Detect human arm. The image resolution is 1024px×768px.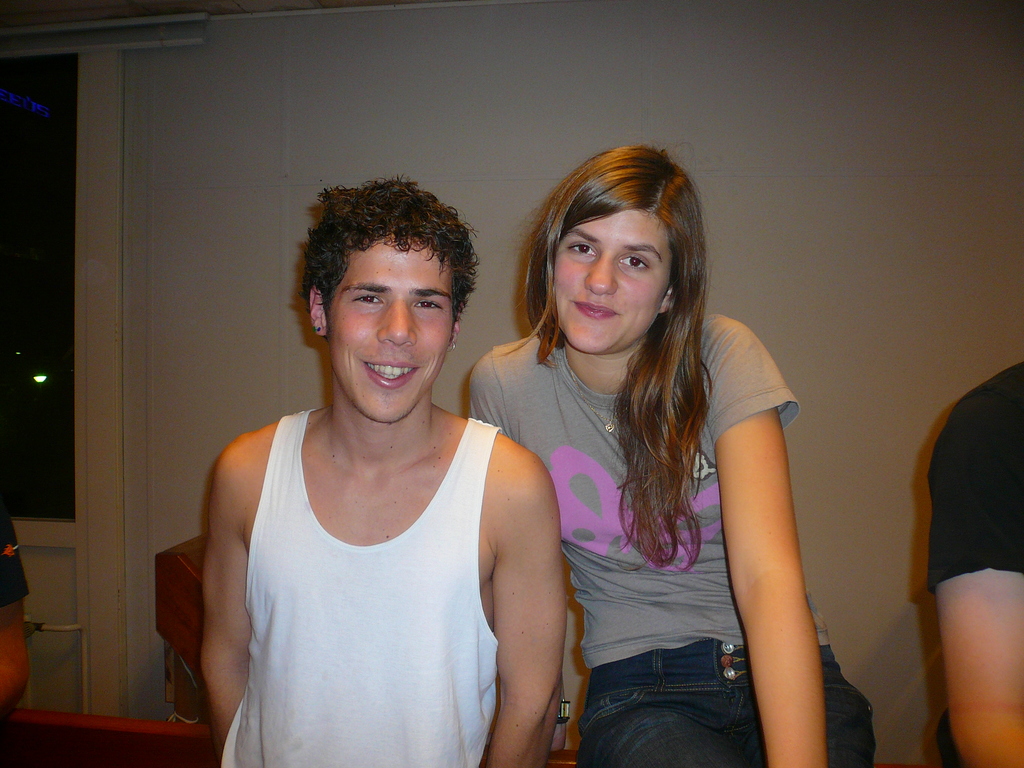
915 380 1023 767.
